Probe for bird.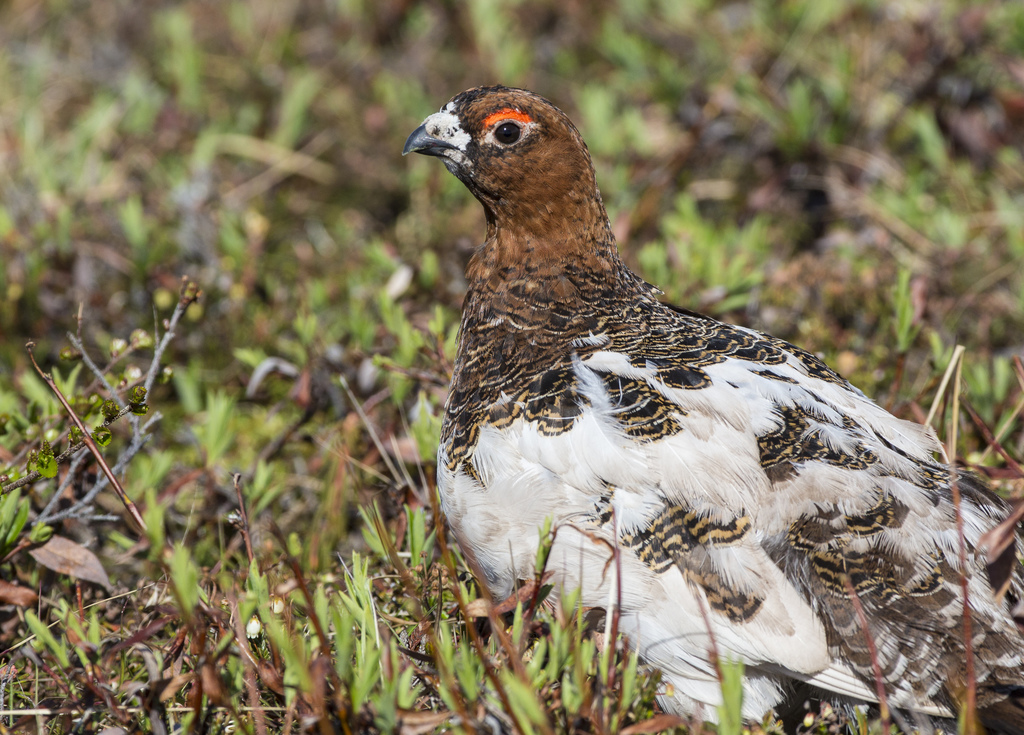
Probe result: (x1=404, y1=77, x2=1011, y2=734).
